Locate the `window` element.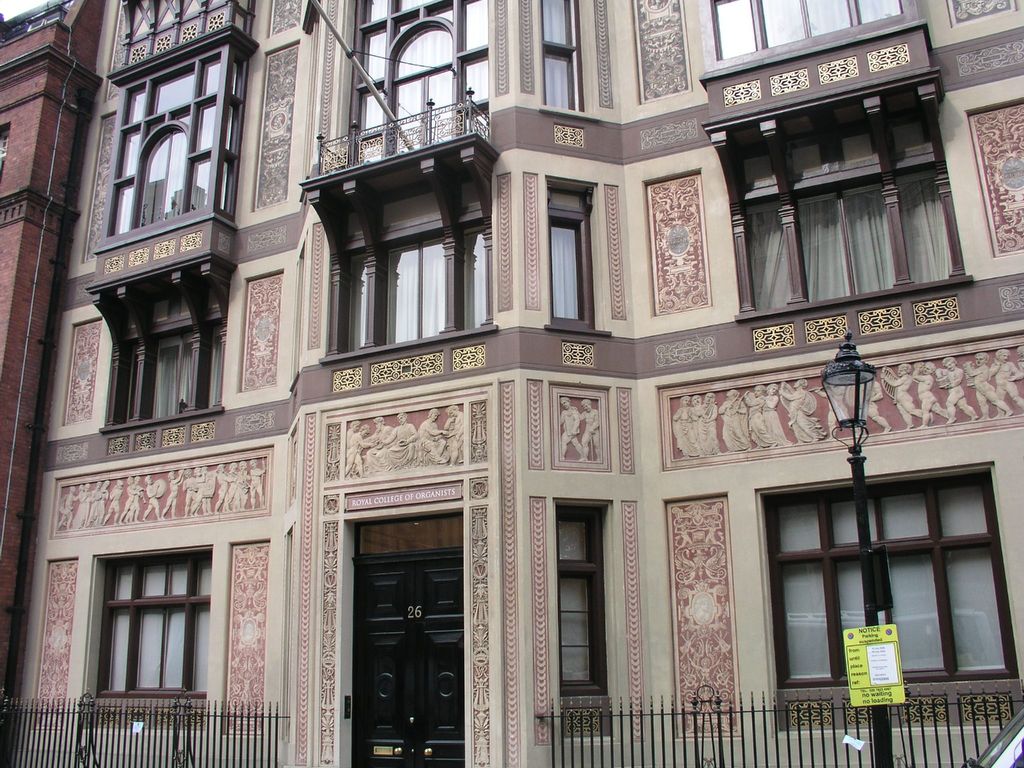
Element bbox: <bbox>93, 292, 228, 431</bbox>.
